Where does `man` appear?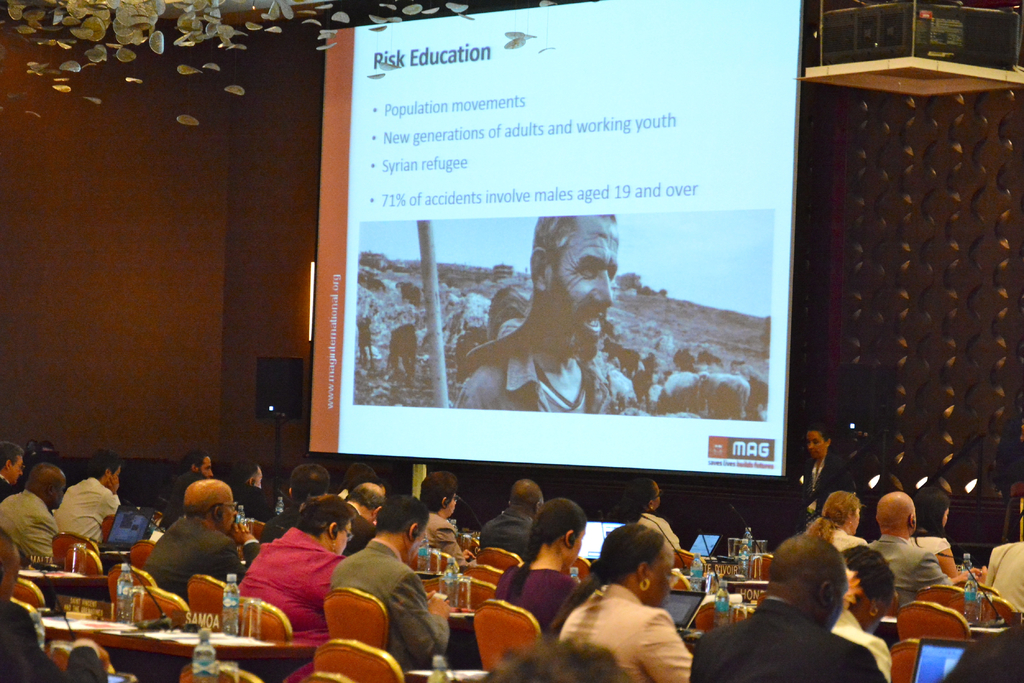
Appears at {"x1": 260, "y1": 465, "x2": 333, "y2": 549}.
